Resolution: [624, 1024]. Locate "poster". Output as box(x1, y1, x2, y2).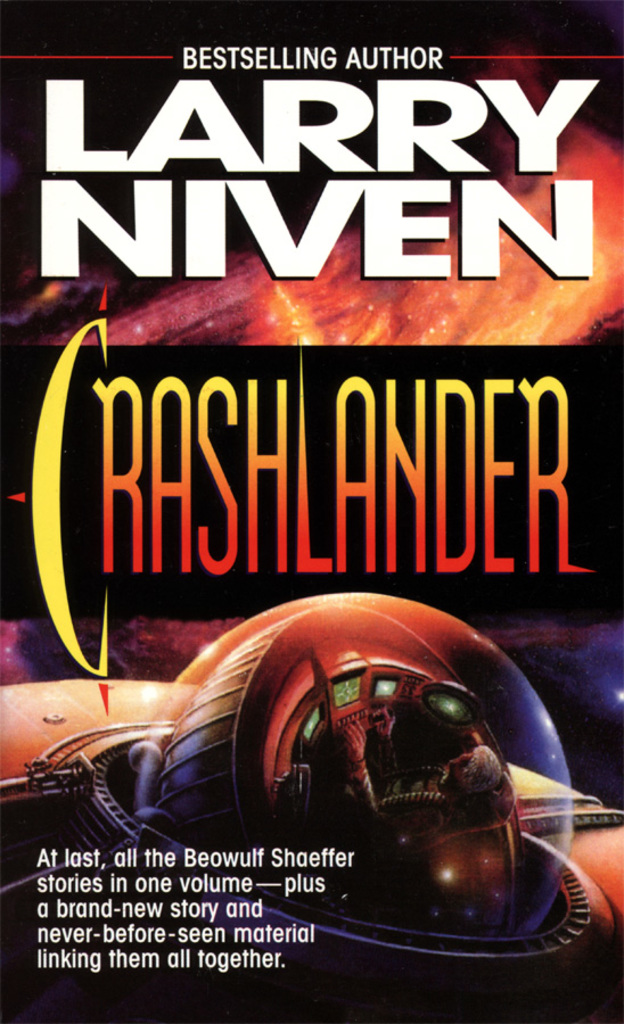
box(0, 0, 623, 1023).
